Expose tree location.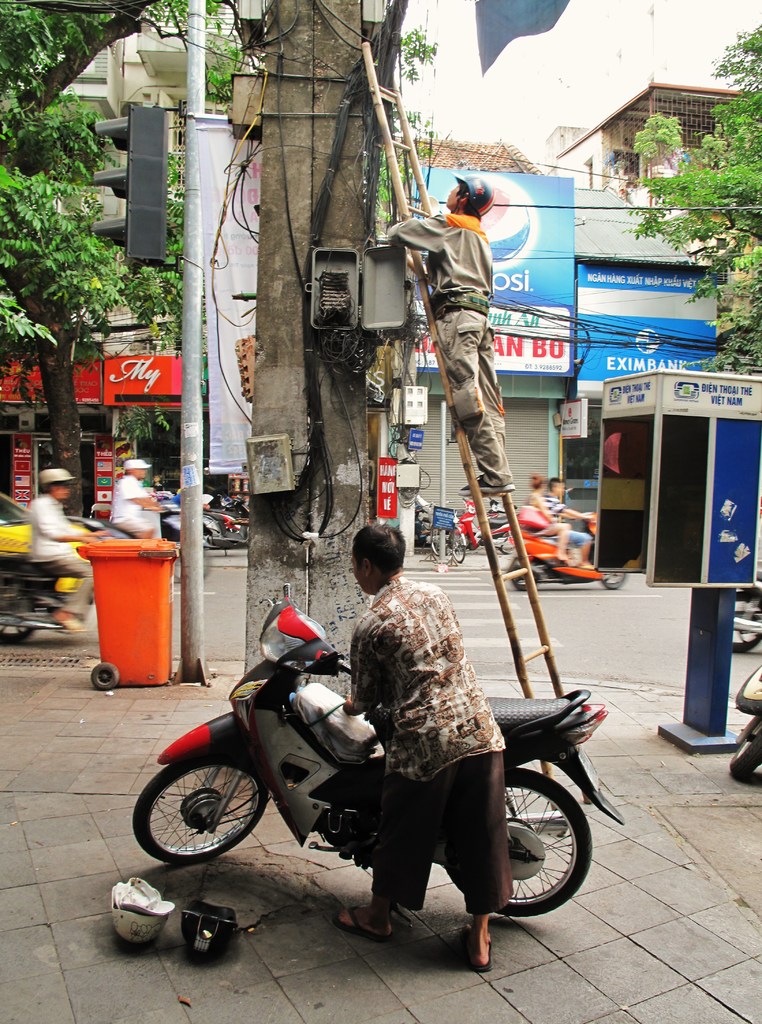
Exposed at [x1=585, y1=3, x2=761, y2=360].
